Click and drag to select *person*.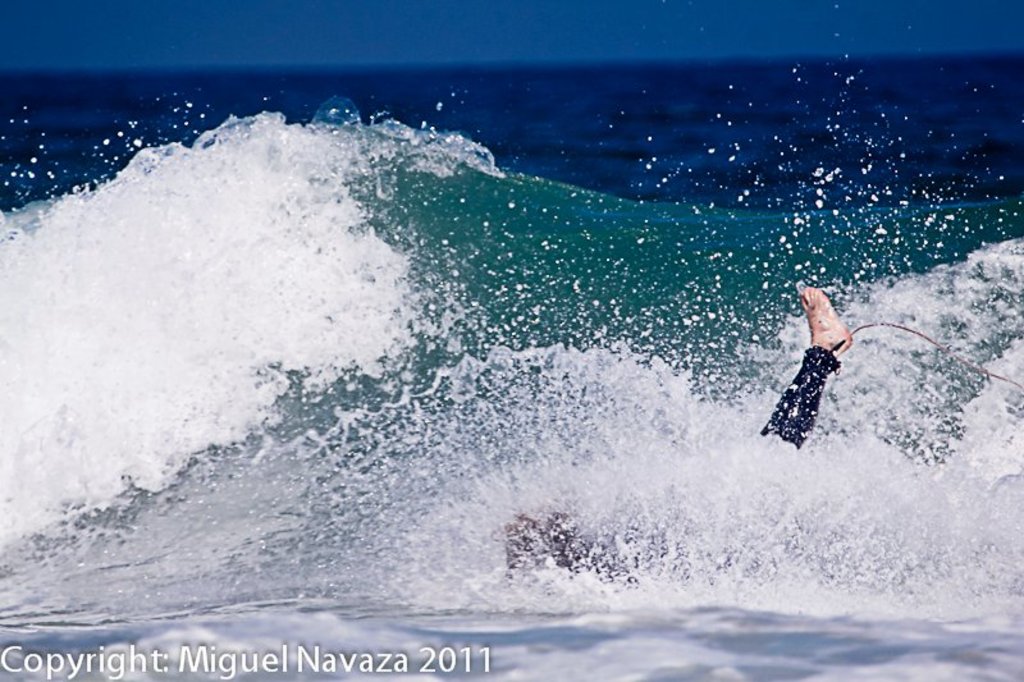
Selection: crop(497, 283, 860, 591).
